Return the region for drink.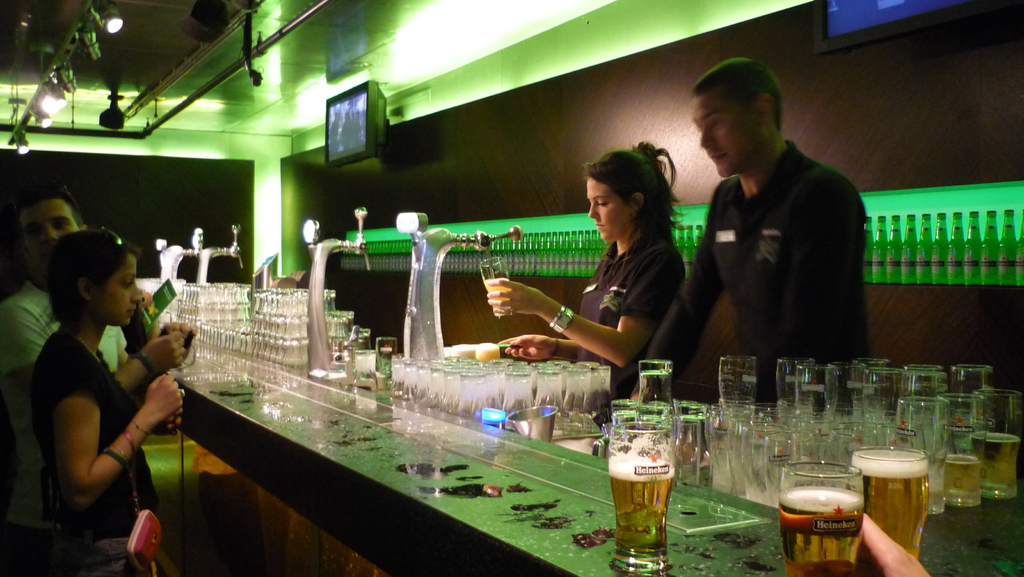
973/427/1016/500.
